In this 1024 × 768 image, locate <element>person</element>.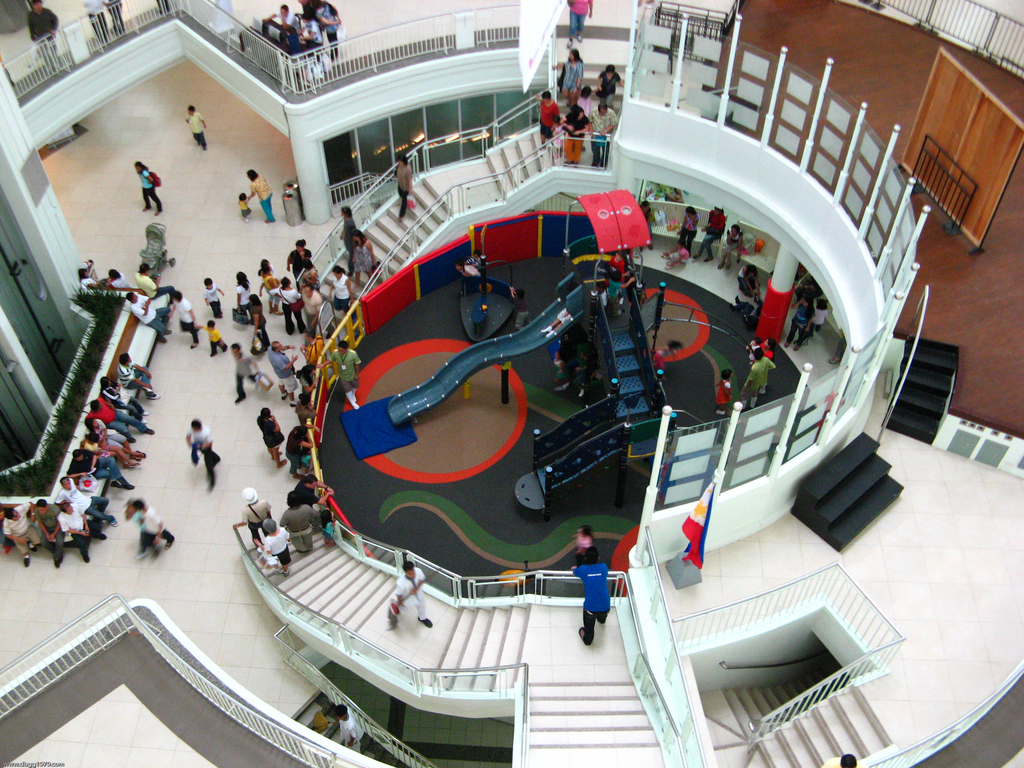
Bounding box: 91, 434, 148, 463.
